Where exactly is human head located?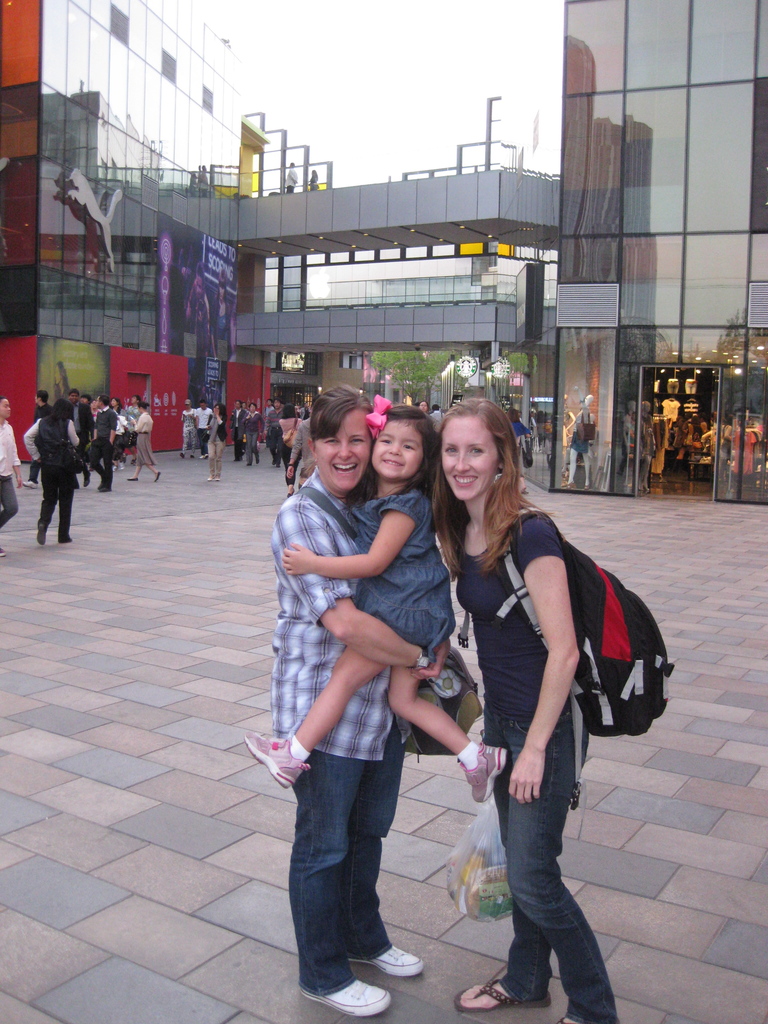
Its bounding box is left=33, top=390, right=47, bottom=404.
